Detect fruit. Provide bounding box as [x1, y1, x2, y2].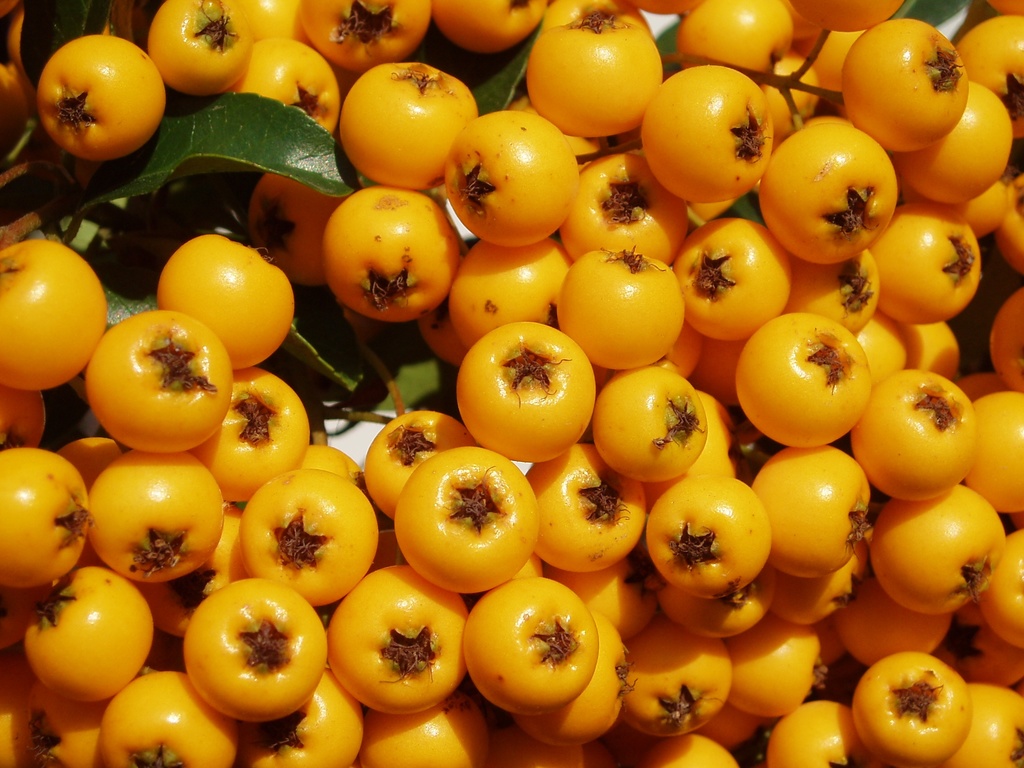
[223, 37, 346, 154].
